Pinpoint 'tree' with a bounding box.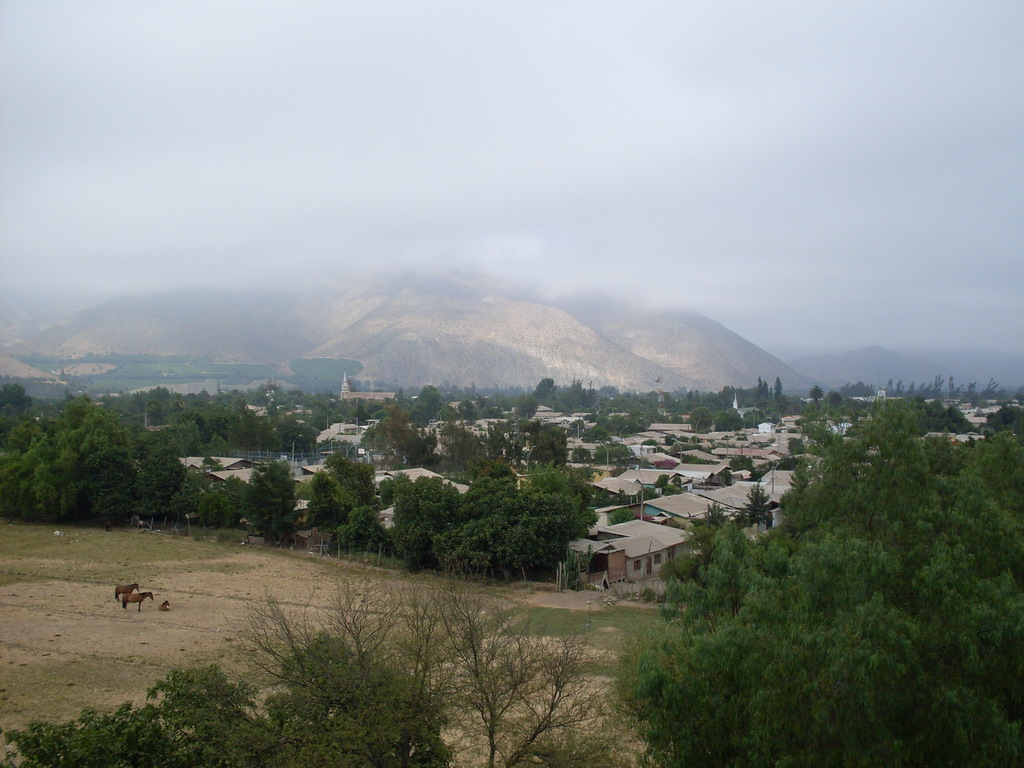
<box>664,436,673,440</box>.
